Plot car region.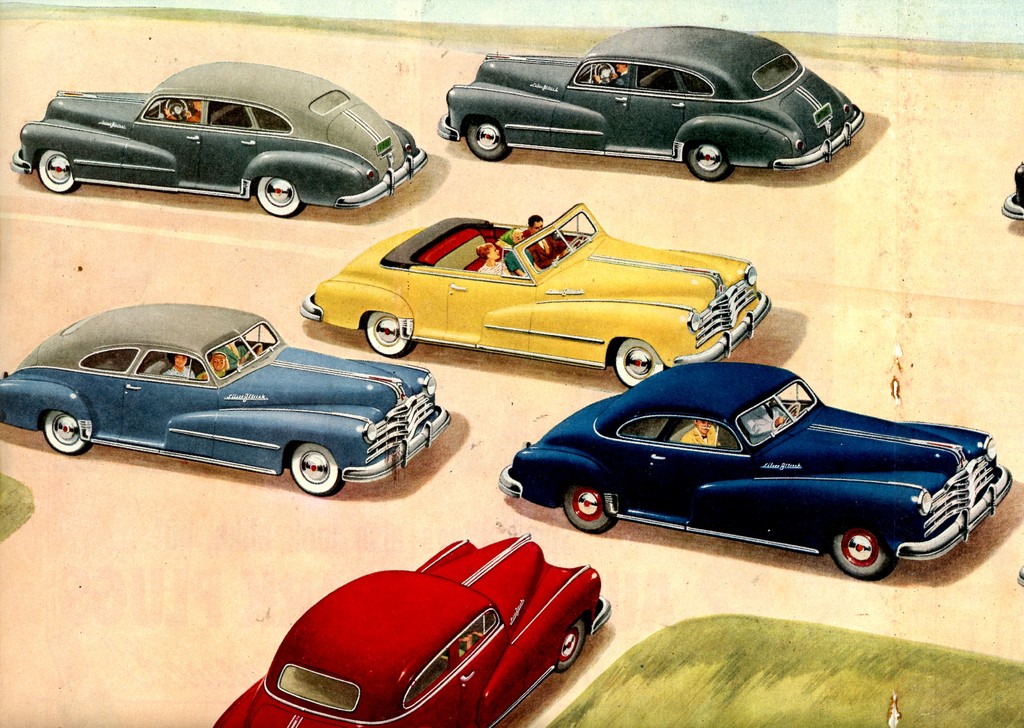
Plotted at <box>429,24,865,186</box>.
